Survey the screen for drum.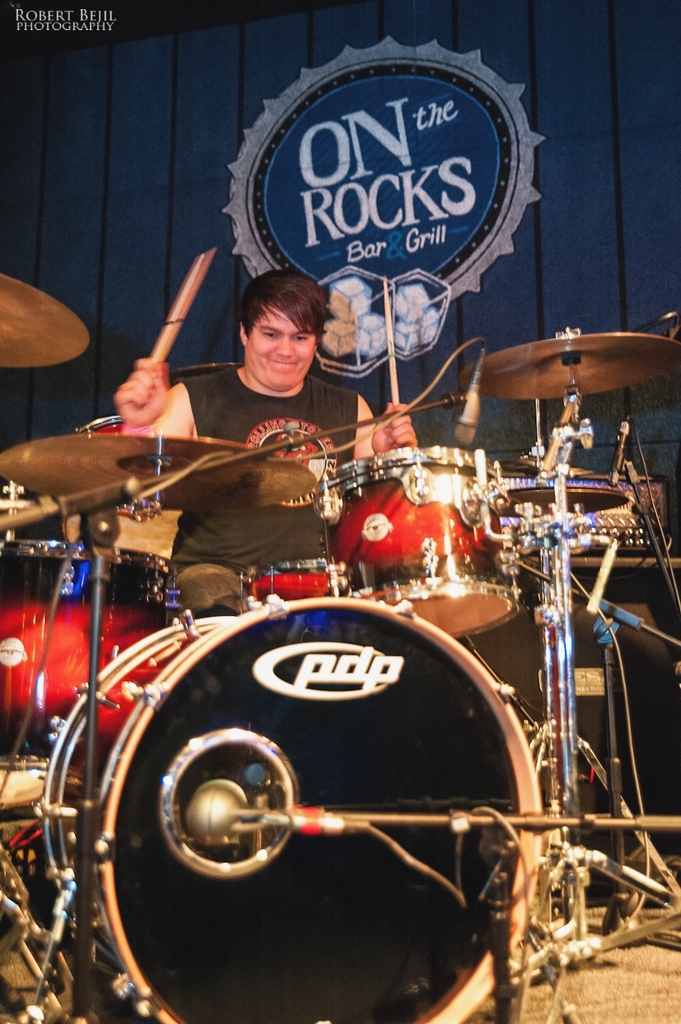
Survey found: bbox=[36, 592, 545, 1023].
